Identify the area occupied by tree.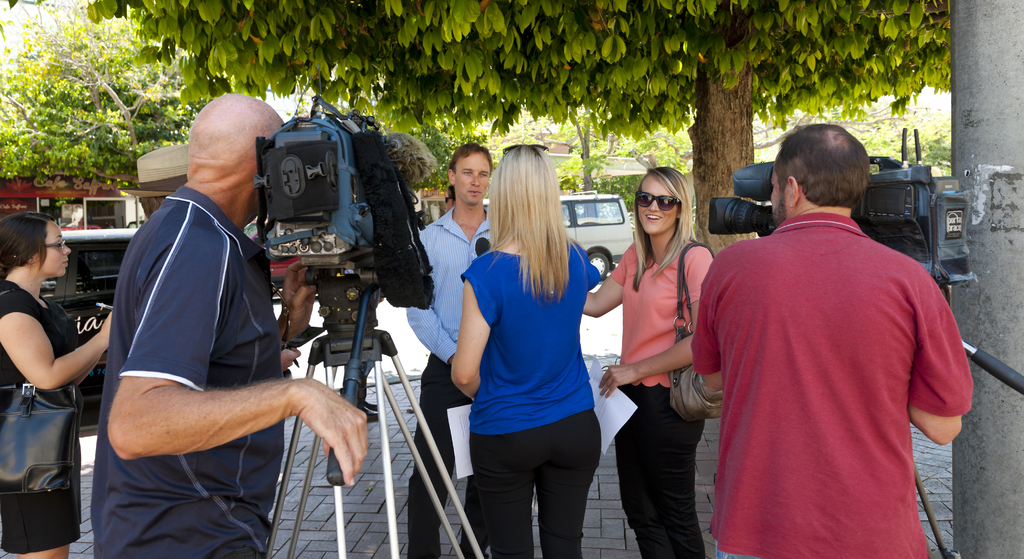
Area: [x1=8, y1=8, x2=177, y2=204].
